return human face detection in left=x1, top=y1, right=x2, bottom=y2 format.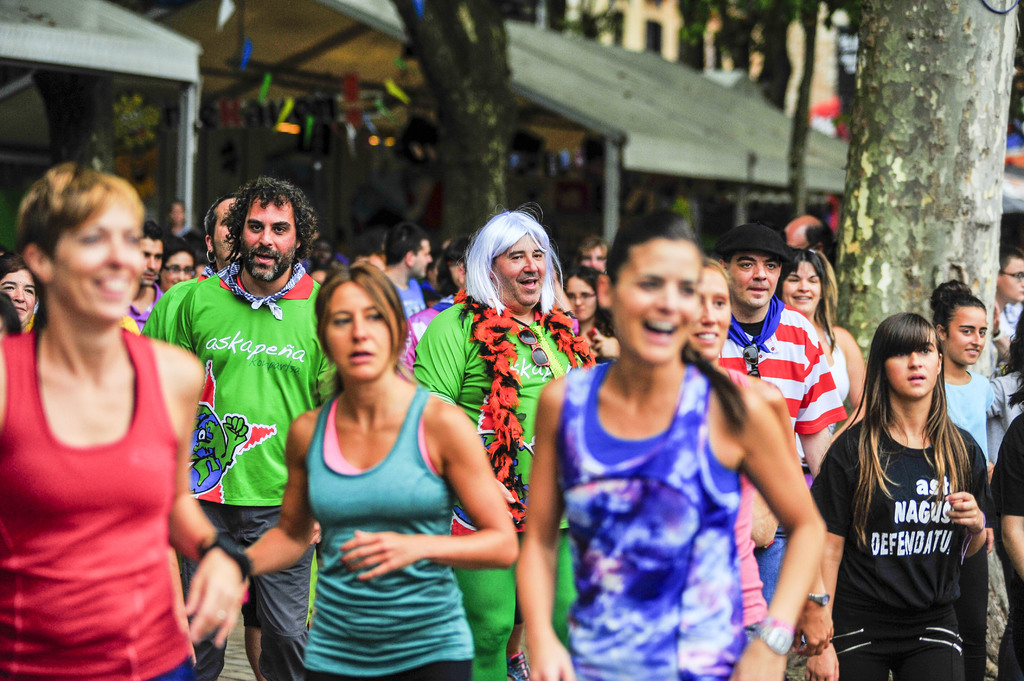
left=327, top=284, right=390, bottom=380.
